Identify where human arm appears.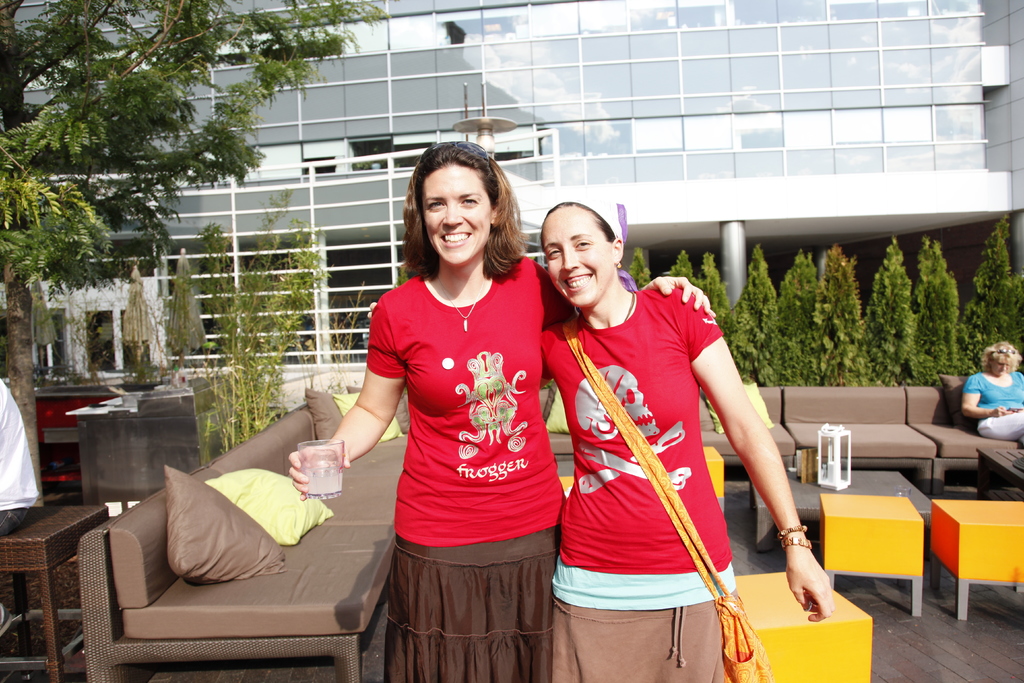
Appears at pyautogui.locateOnScreen(289, 298, 407, 499).
